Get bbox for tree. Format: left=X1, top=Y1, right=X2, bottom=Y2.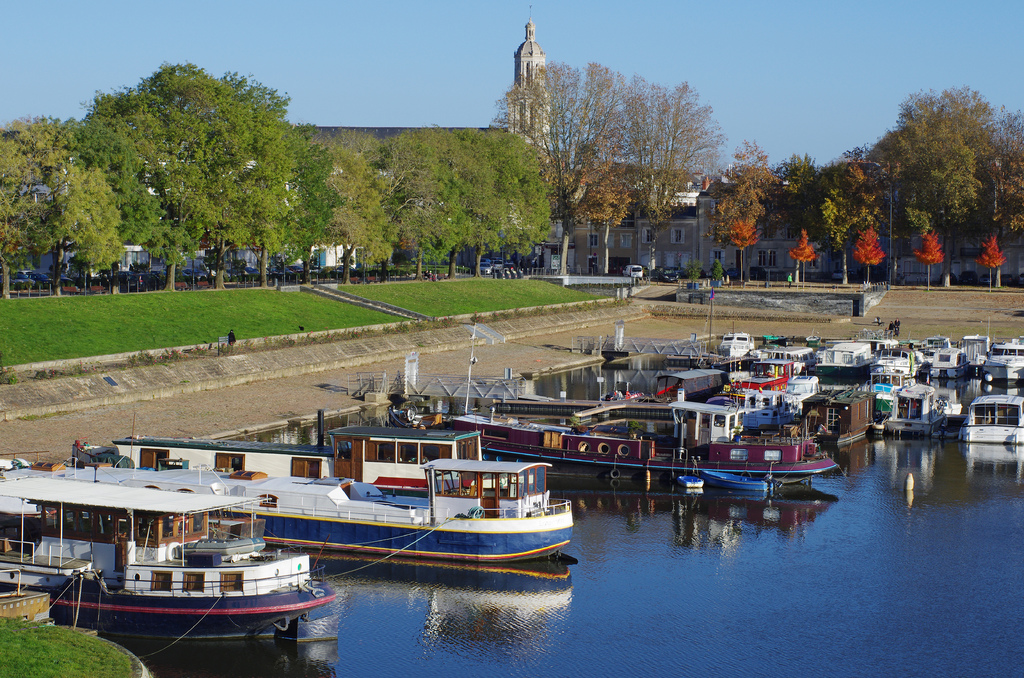
left=912, top=230, right=945, bottom=289.
